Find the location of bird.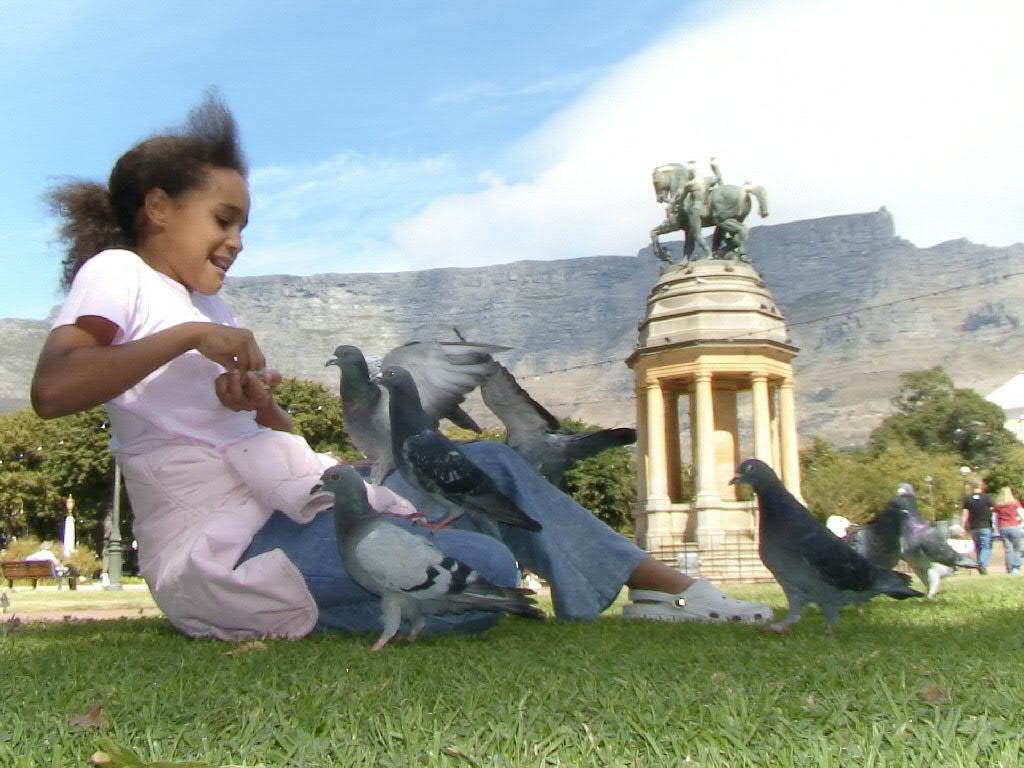
Location: l=831, t=494, r=907, b=584.
